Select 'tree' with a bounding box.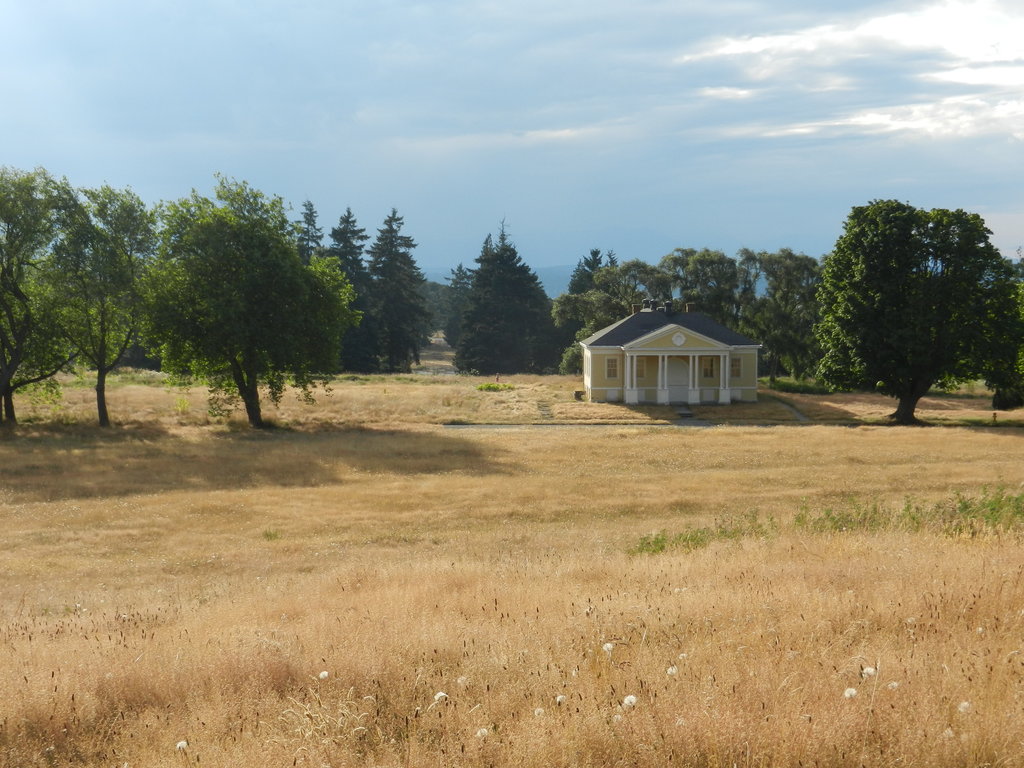
region(130, 164, 361, 431).
